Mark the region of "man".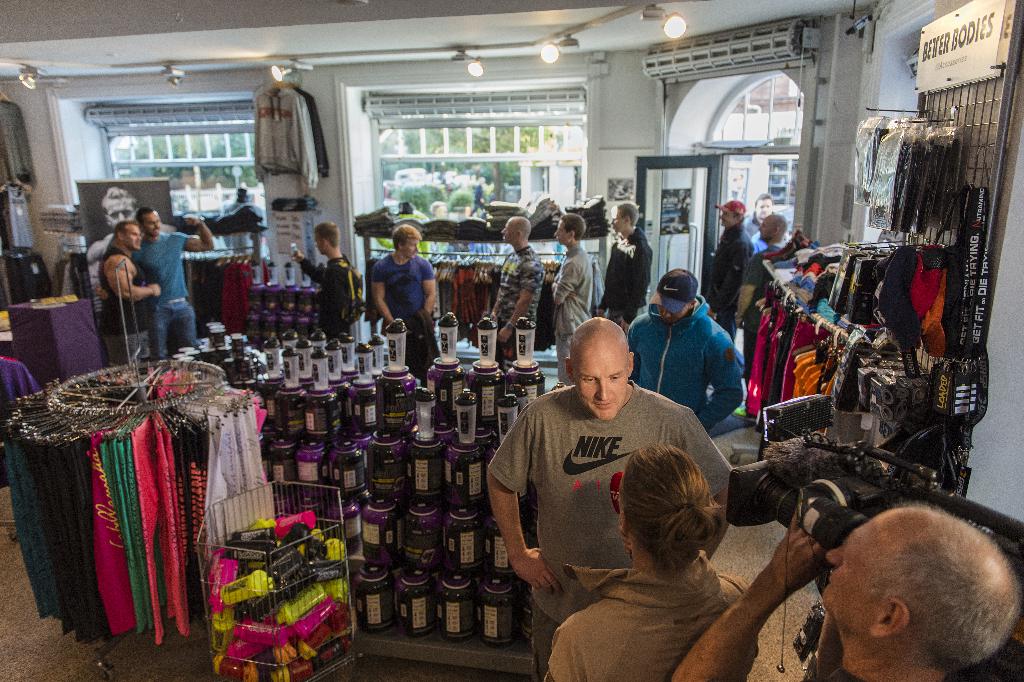
Region: (488, 217, 543, 365).
